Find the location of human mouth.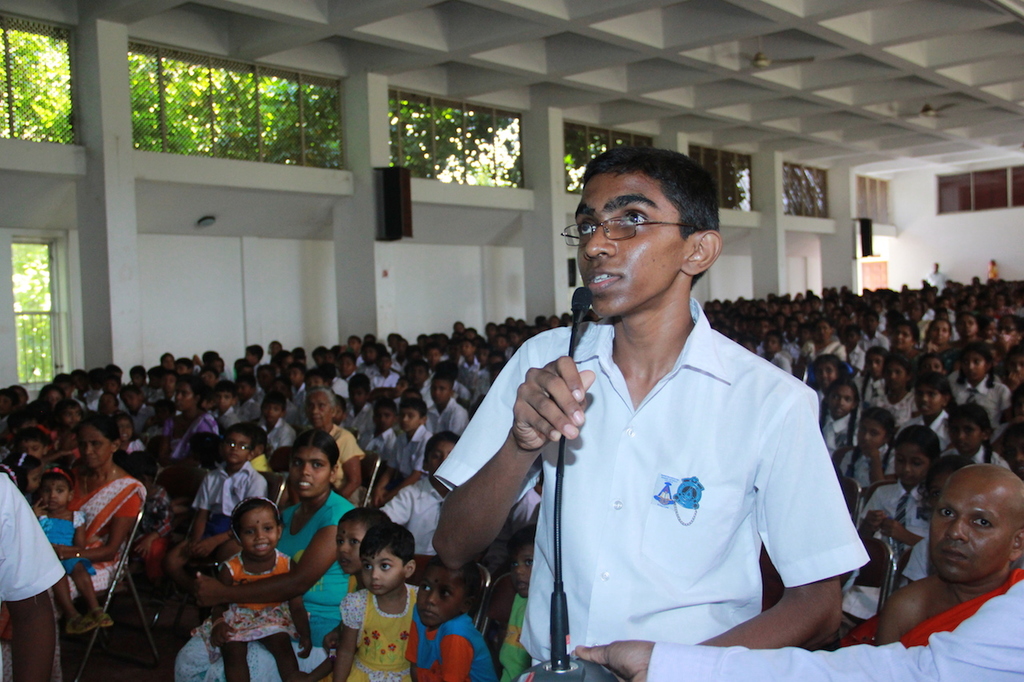
Location: 363/583/384/592.
